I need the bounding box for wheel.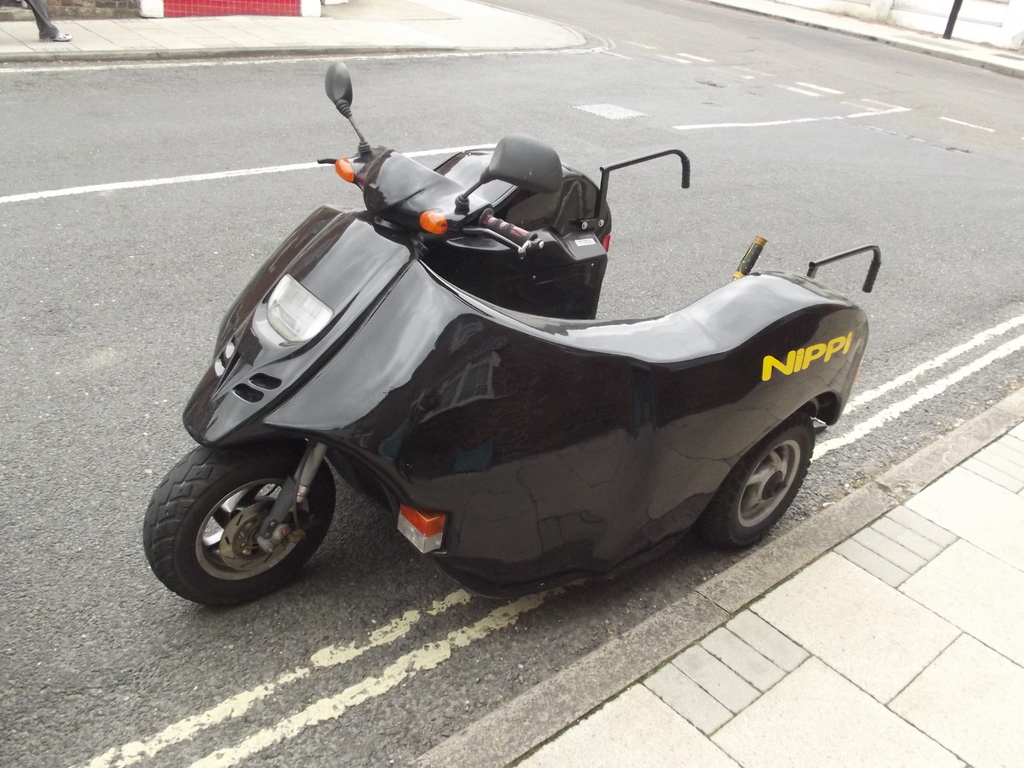
Here it is: rect(146, 414, 332, 598).
